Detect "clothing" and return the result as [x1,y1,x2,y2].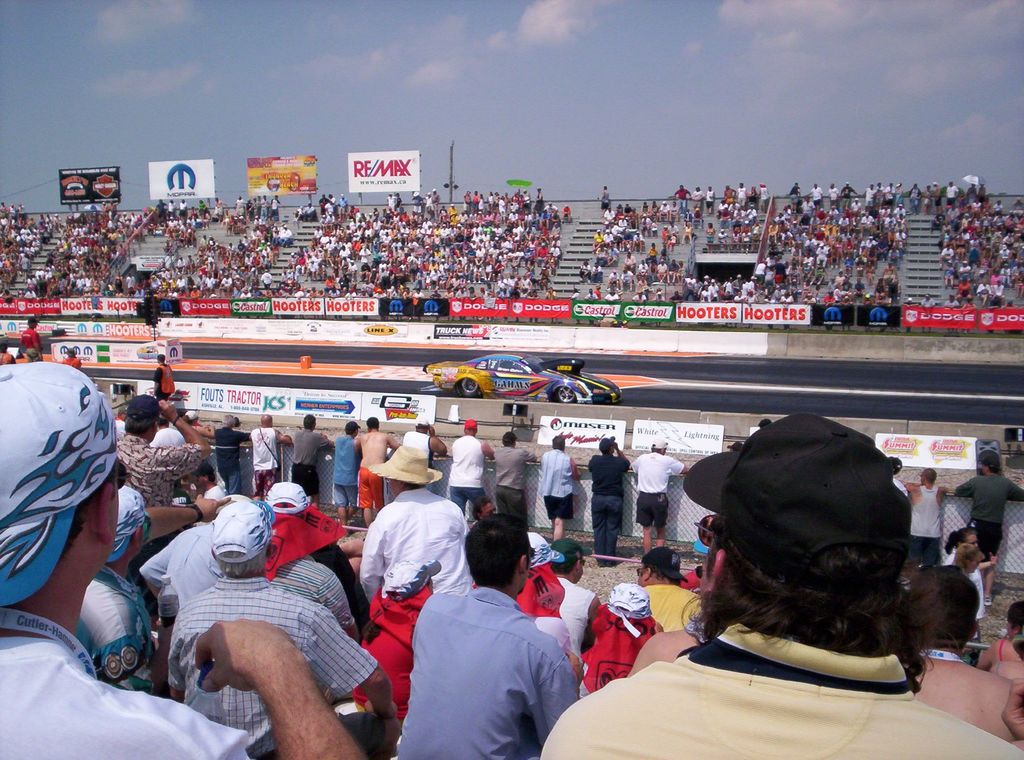
[168,581,380,759].
